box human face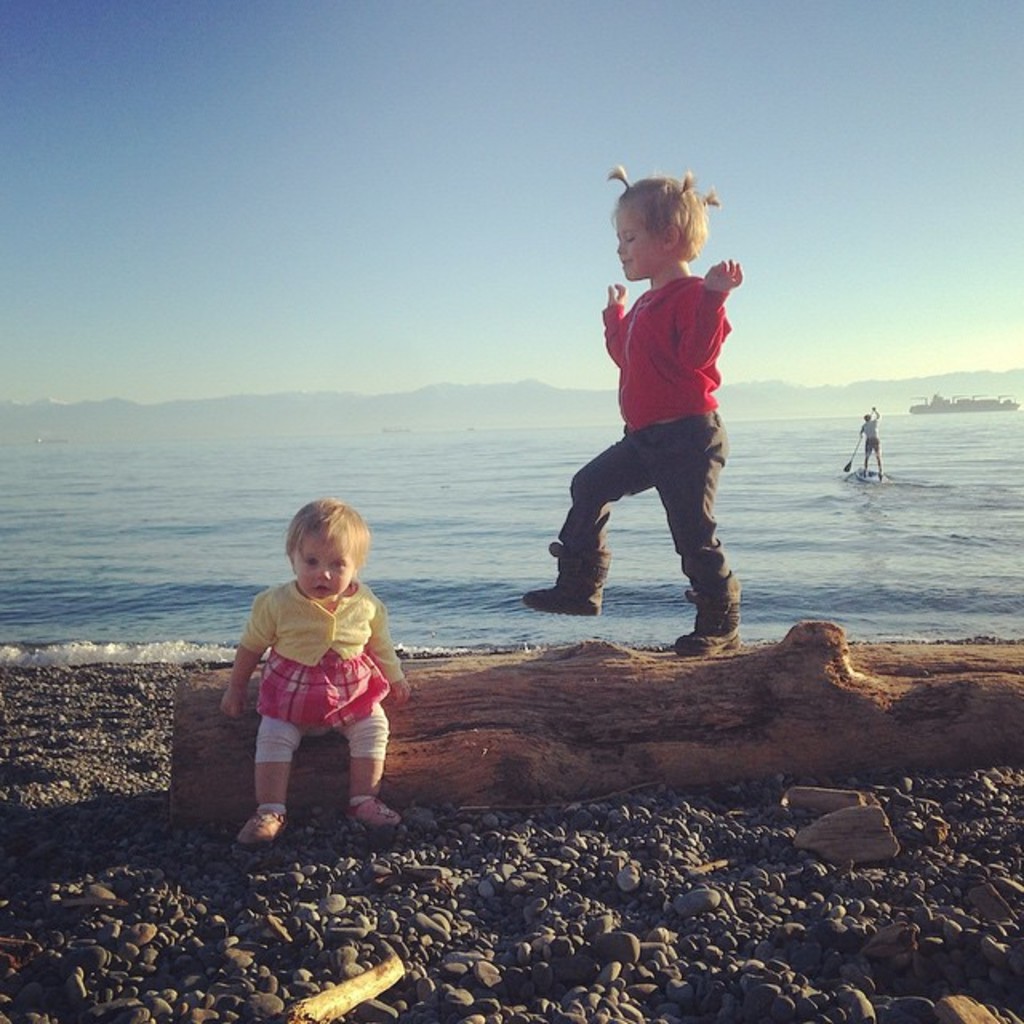
611 208 664 277
